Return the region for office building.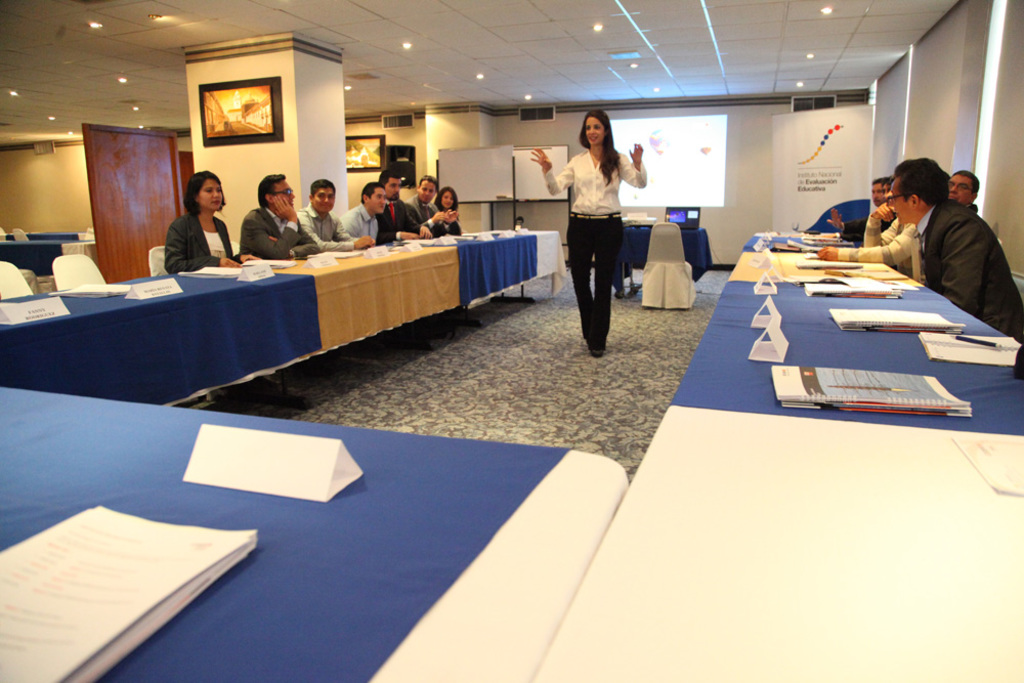
[45,0,978,654].
